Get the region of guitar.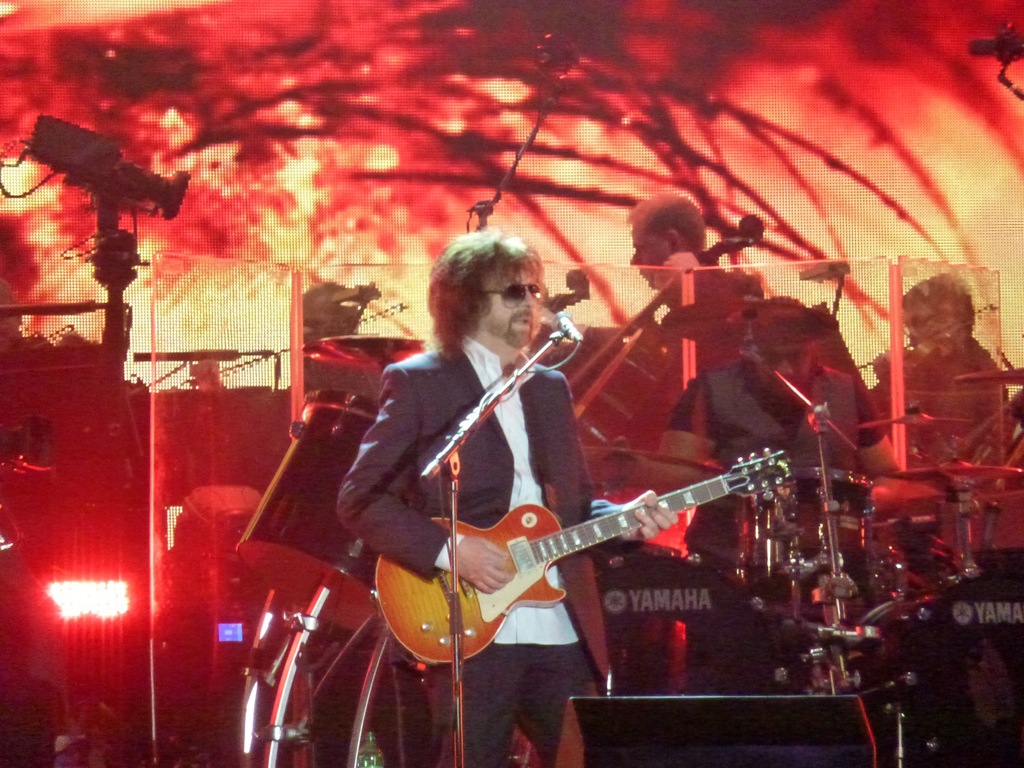
Rect(342, 454, 795, 682).
